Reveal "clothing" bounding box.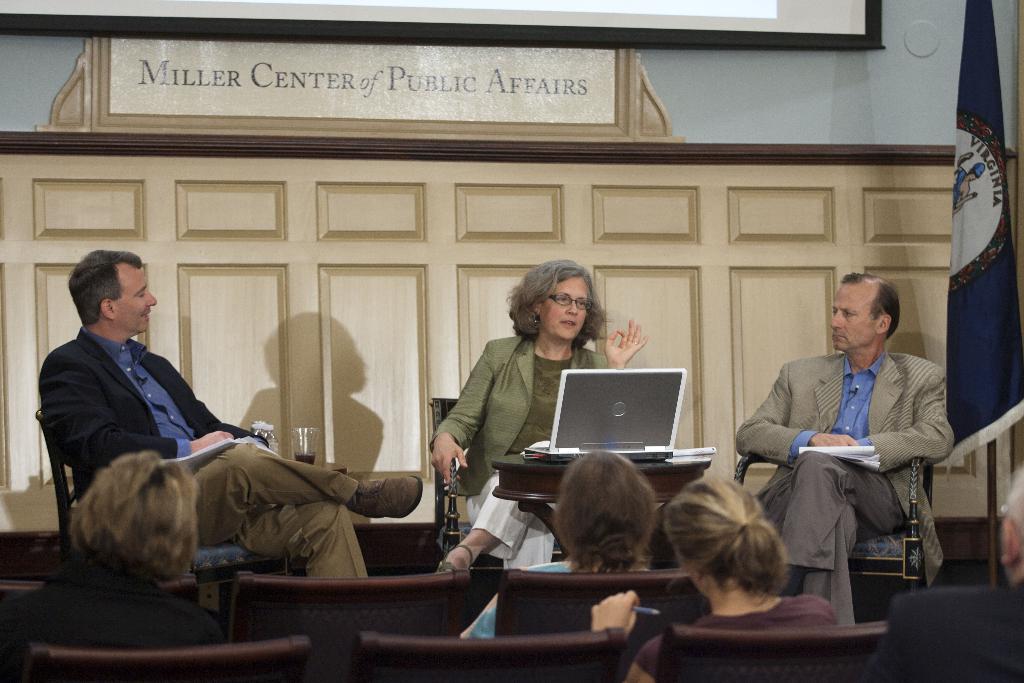
Revealed: locate(631, 590, 835, 682).
